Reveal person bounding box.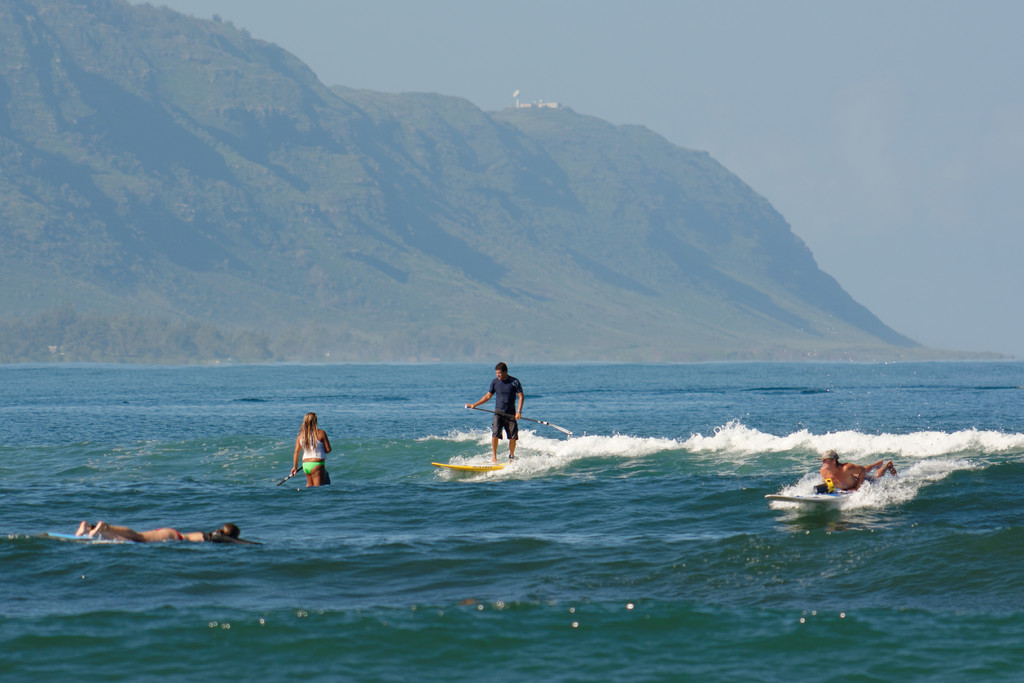
Revealed: bbox=[77, 522, 250, 538].
